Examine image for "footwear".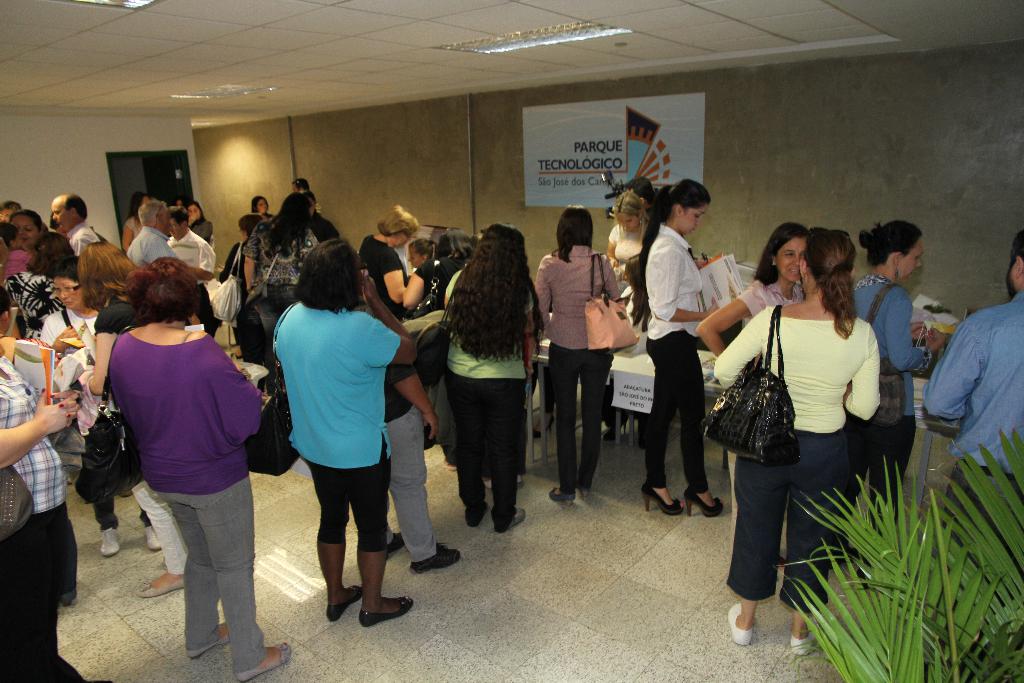
Examination result: bbox(140, 524, 161, 550).
